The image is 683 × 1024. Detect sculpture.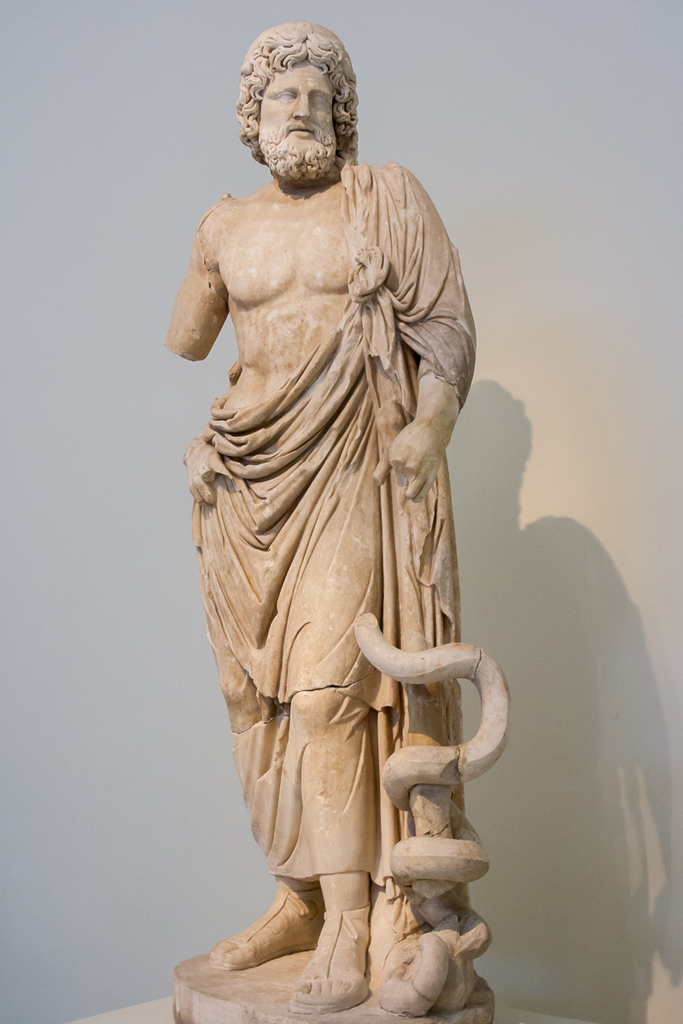
Detection: 163/50/517/1001.
